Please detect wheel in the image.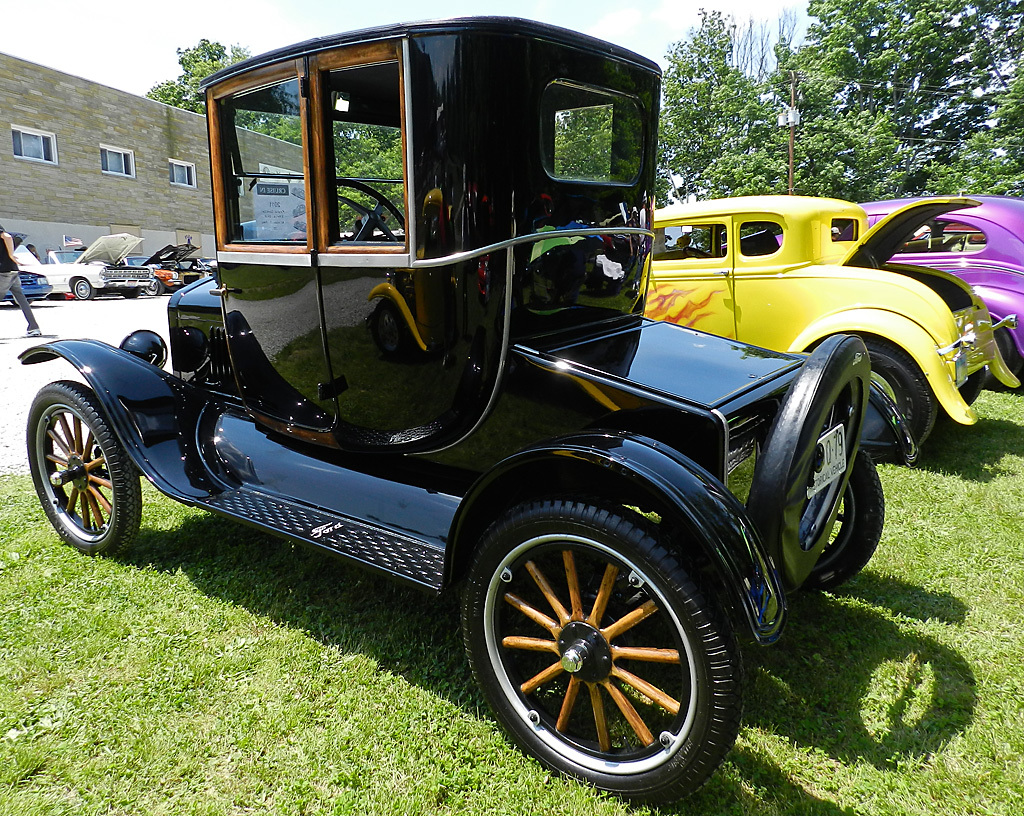
box(122, 287, 139, 297).
